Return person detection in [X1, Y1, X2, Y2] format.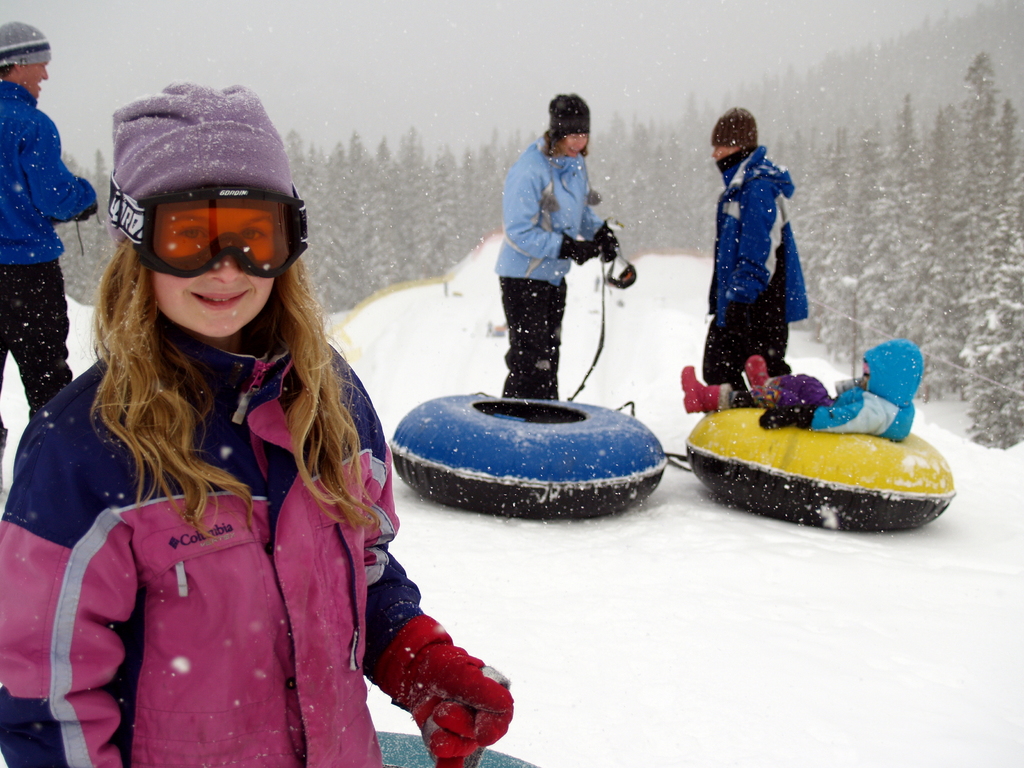
[0, 20, 100, 495].
